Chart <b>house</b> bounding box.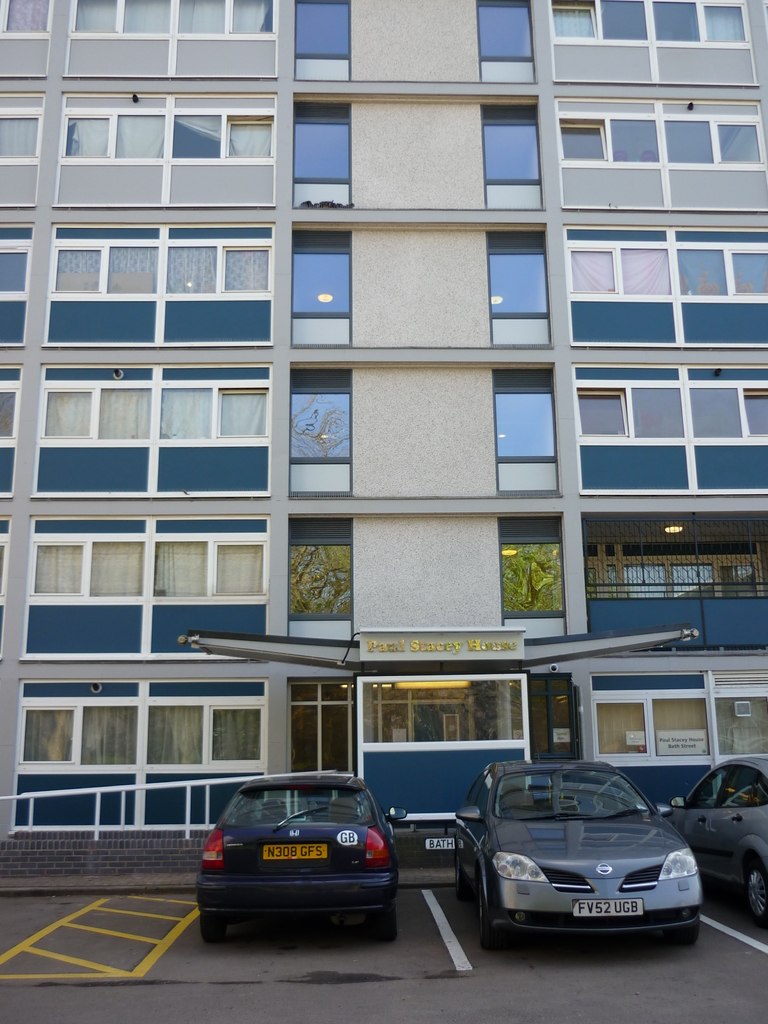
Charted: x1=0, y1=0, x2=767, y2=897.
